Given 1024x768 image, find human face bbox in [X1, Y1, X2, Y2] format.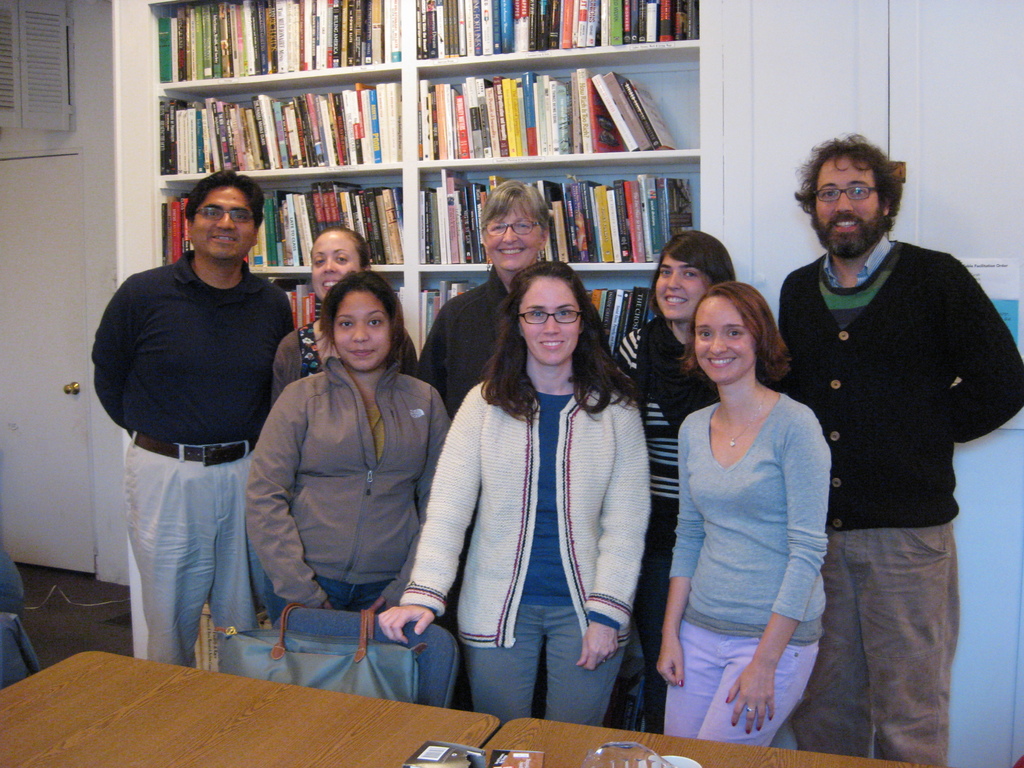
[477, 211, 545, 275].
